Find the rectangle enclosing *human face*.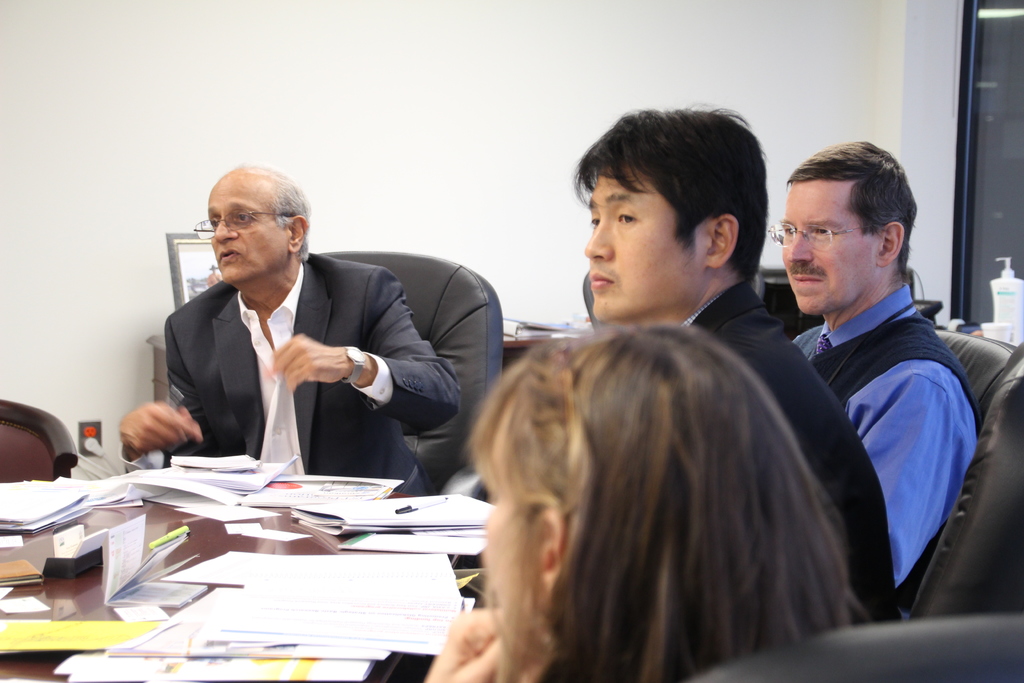
[783, 182, 874, 312].
